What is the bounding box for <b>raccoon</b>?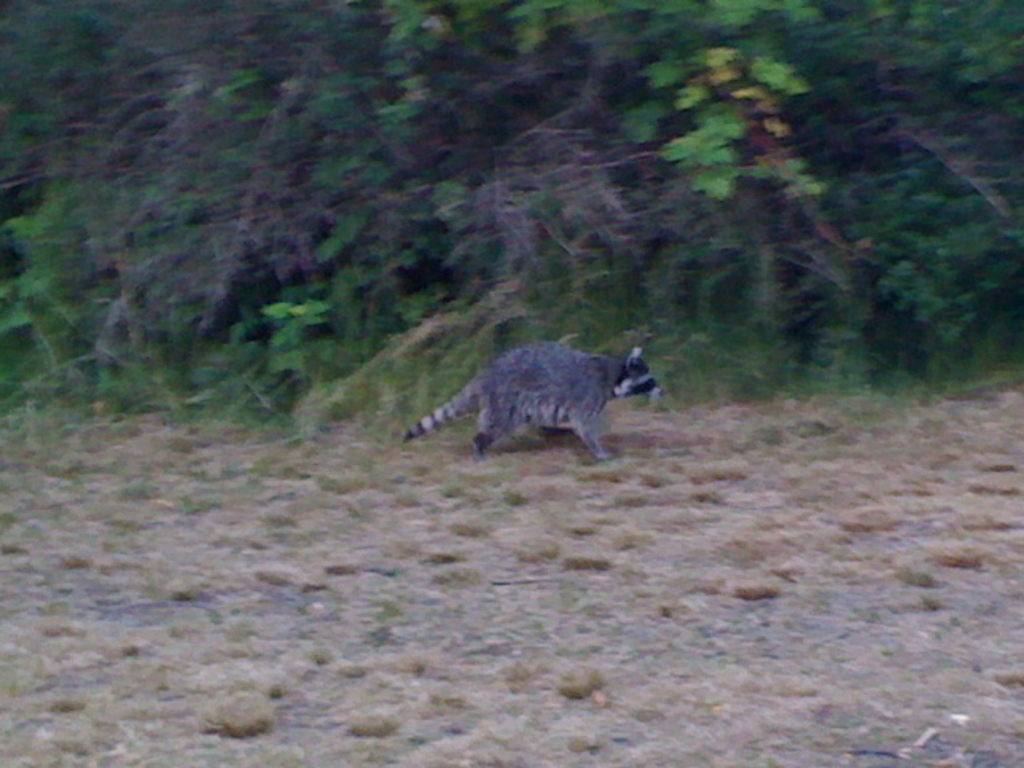
400:344:653:459.
